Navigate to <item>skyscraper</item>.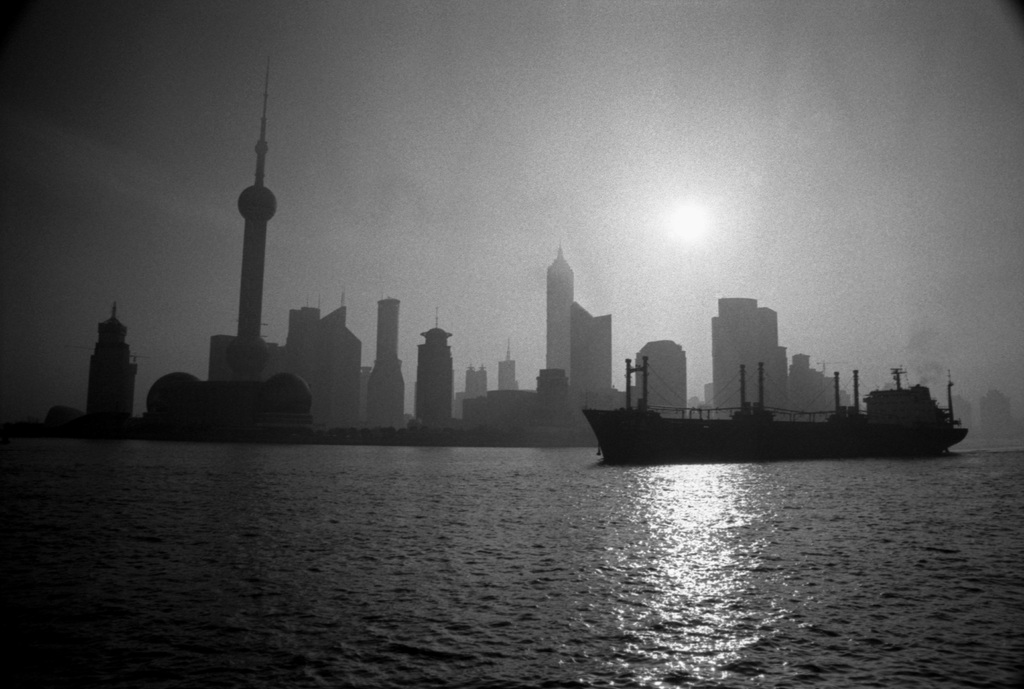
Navigation target: (left=227, top=59, right=276, bottom=379).
